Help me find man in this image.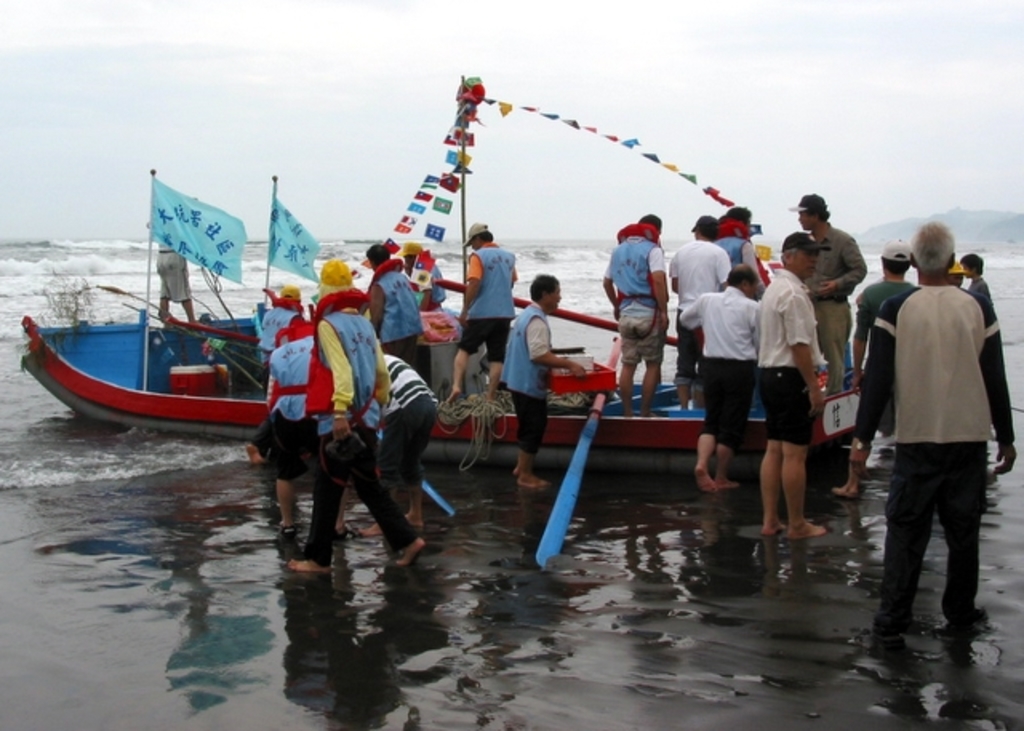
Found it: {"left": 752, "top": 227, "right": 830, "bottom": 537}.
